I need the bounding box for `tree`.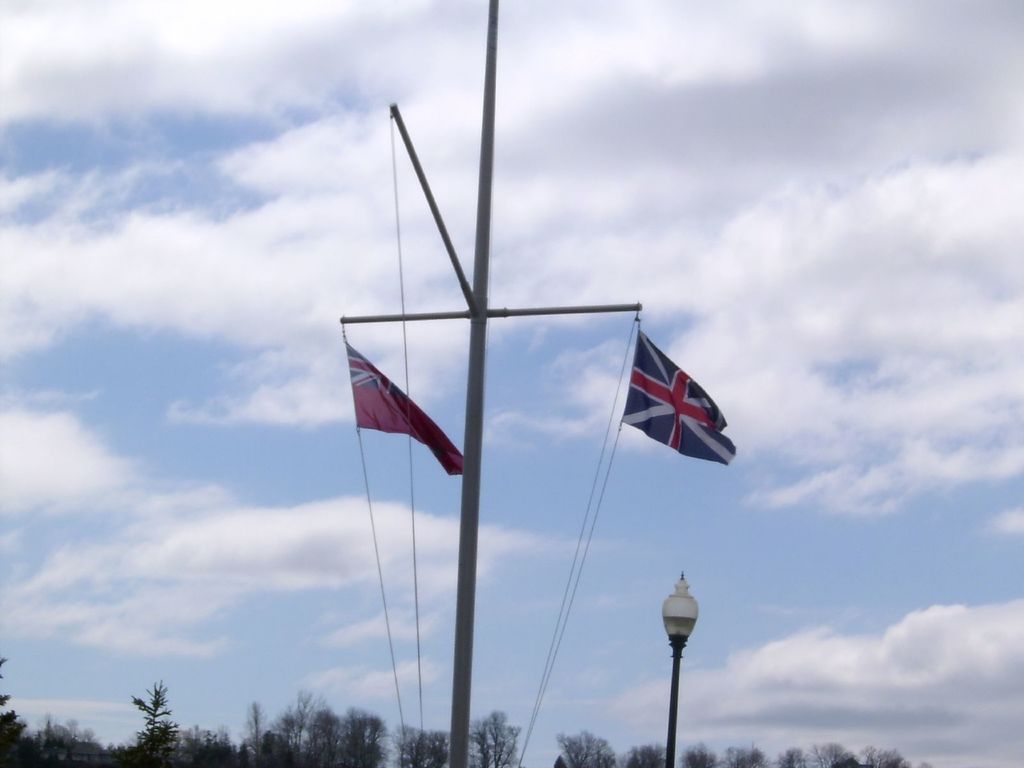
Here it is: [left=780, top=750, right=806, bottom=767].
